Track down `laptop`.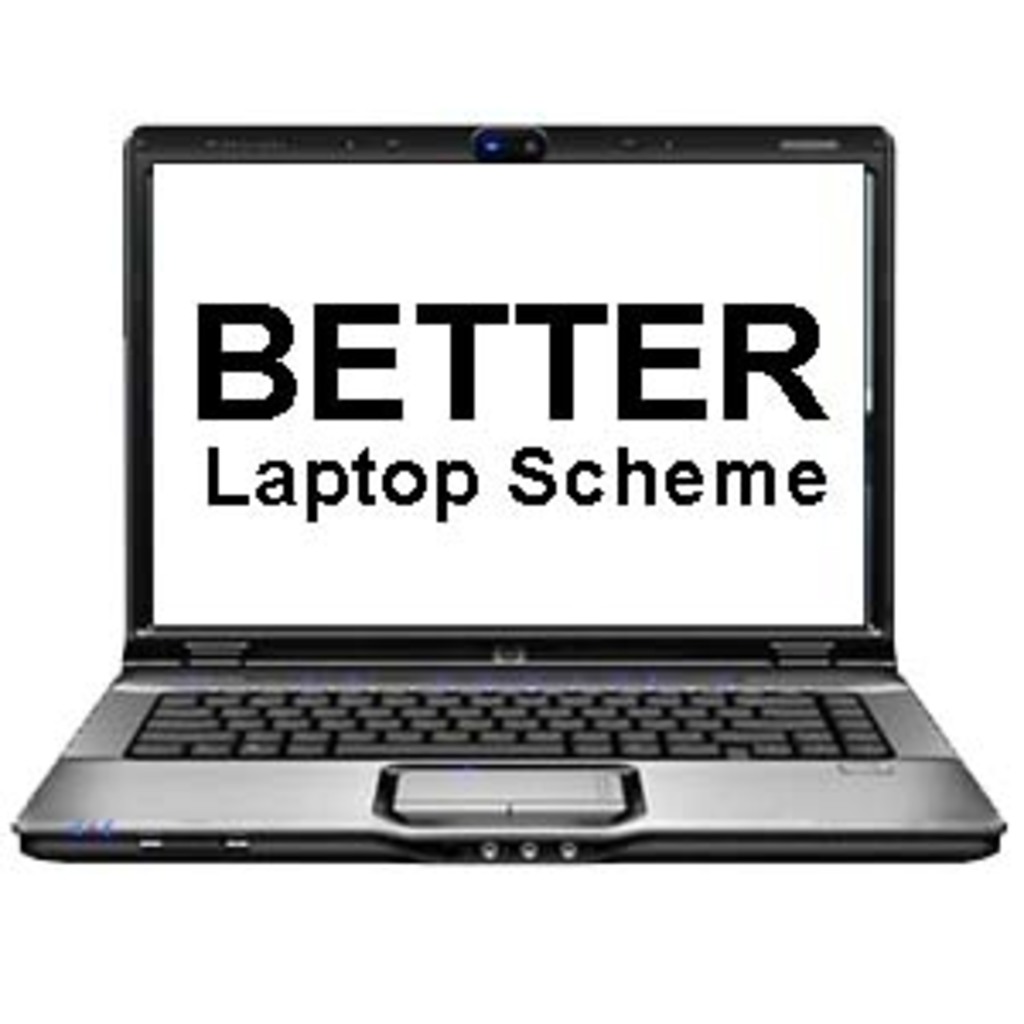
Tracked to select_region(7, 116, 1000, 874).
